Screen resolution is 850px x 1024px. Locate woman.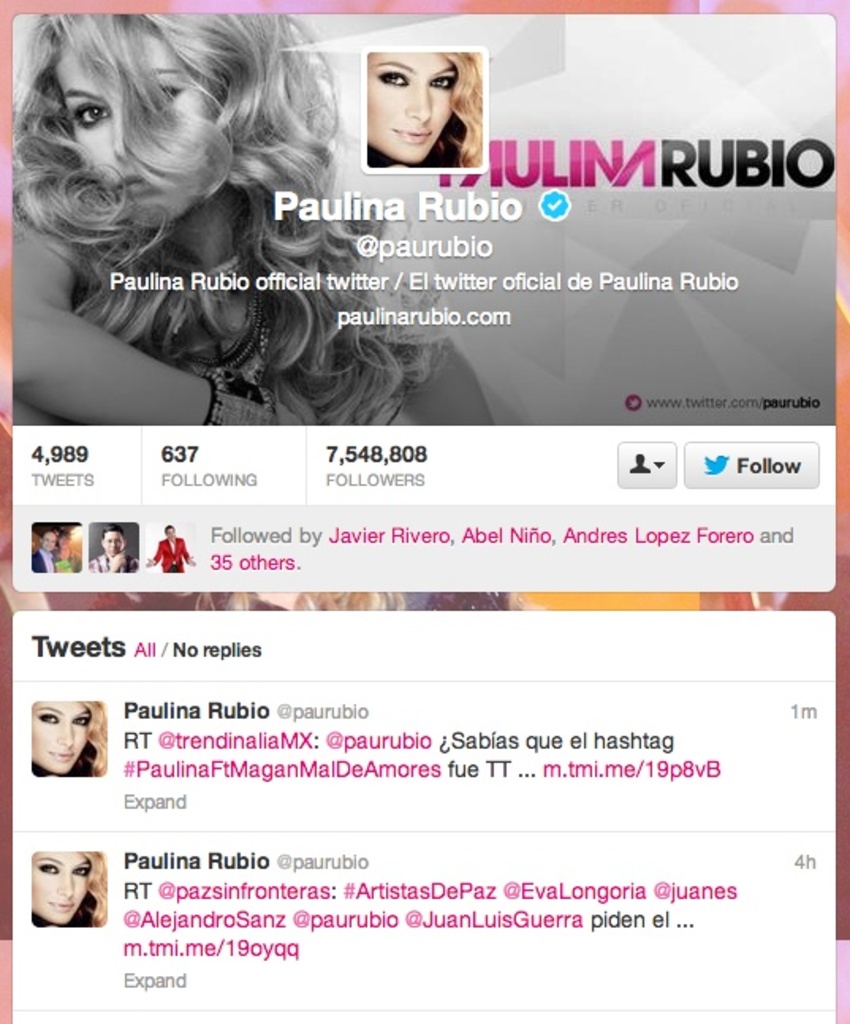
BBox(367, 51, 483, 171).
